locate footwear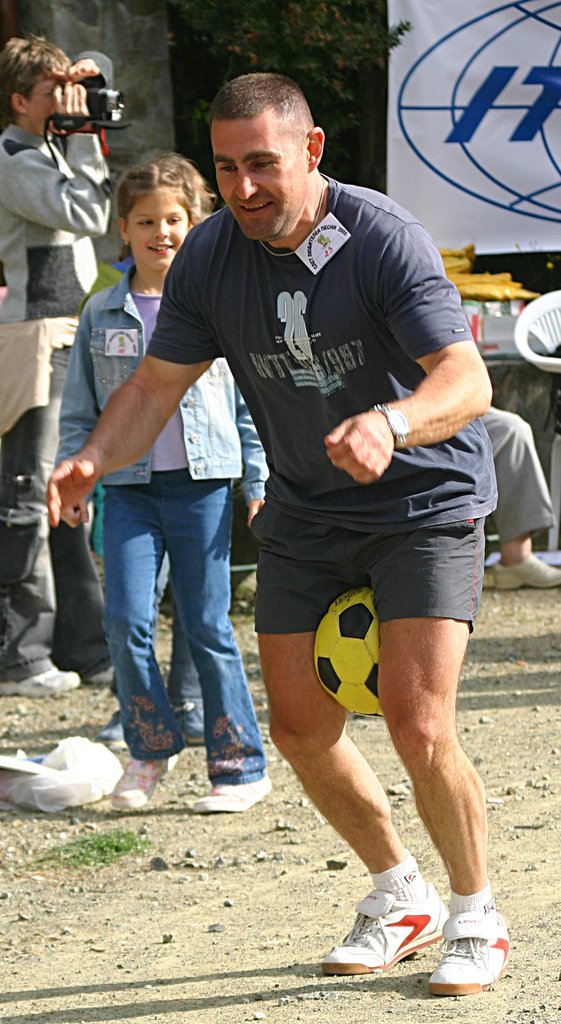
{"left": 113, "top": 749, "right": 183, "bottom": 812}
